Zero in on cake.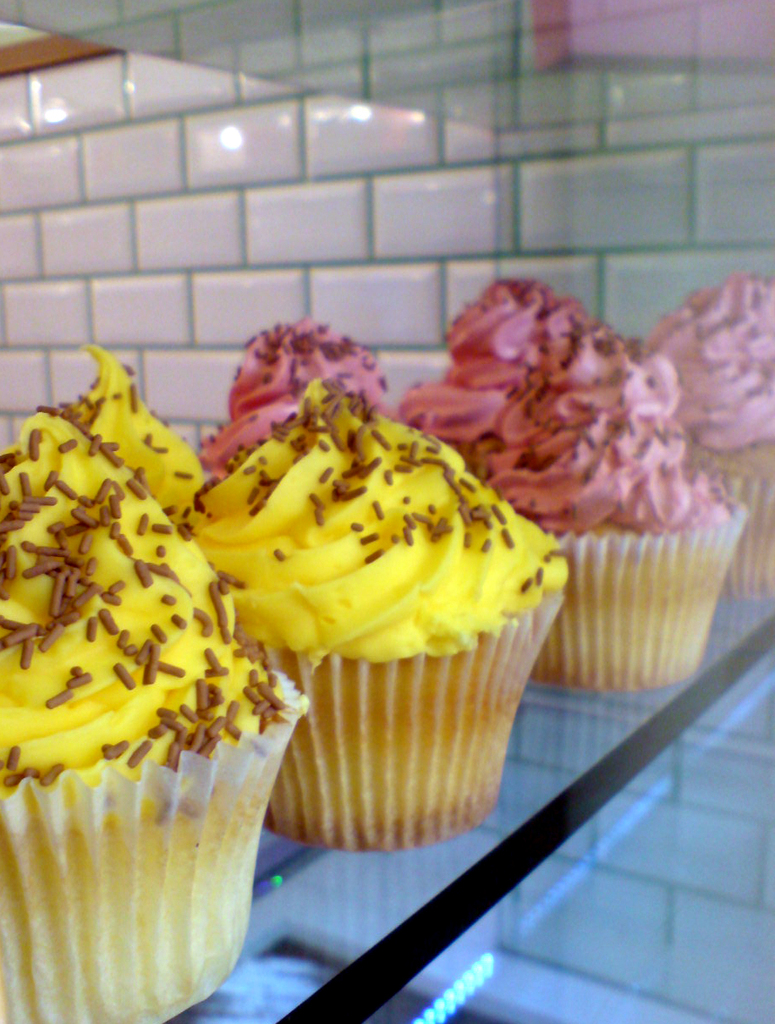
Zeroed in: detection(0, 413, 305, 1023).
